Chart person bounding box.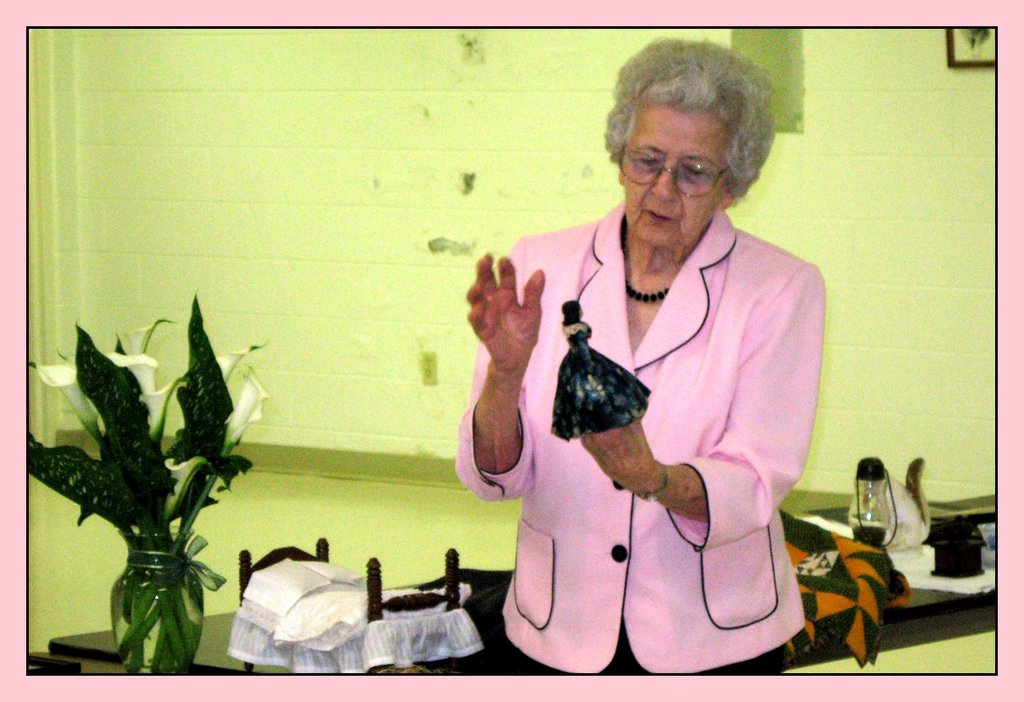
Charted: 450, 65, 826, 676.
